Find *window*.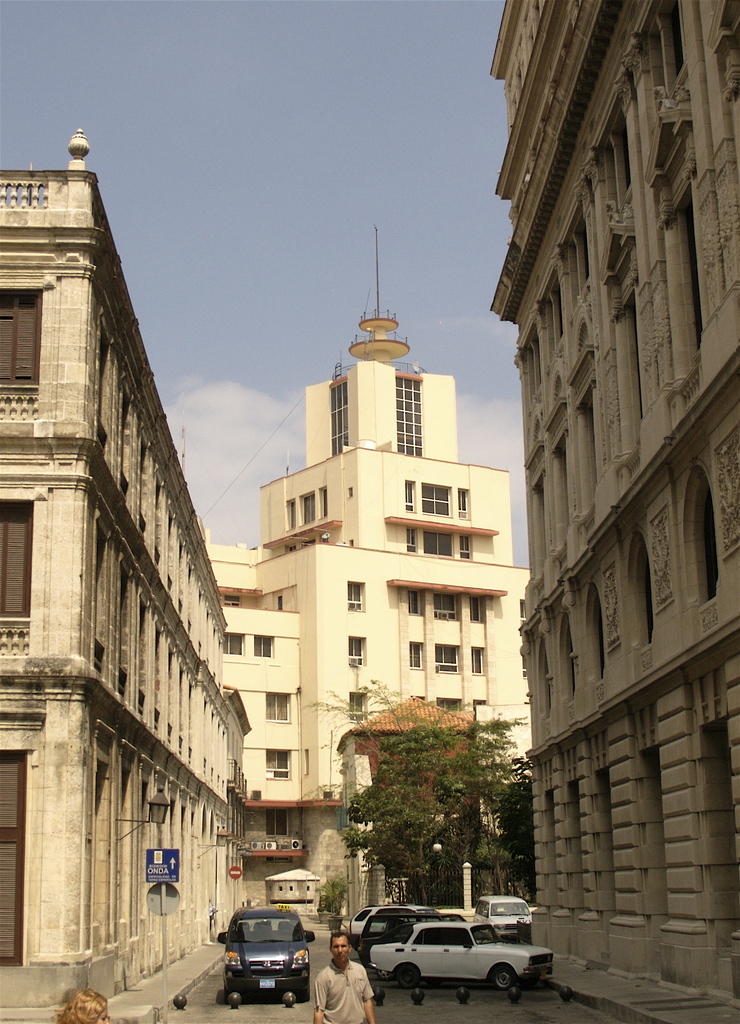
box(430, 690, 465, 711).
